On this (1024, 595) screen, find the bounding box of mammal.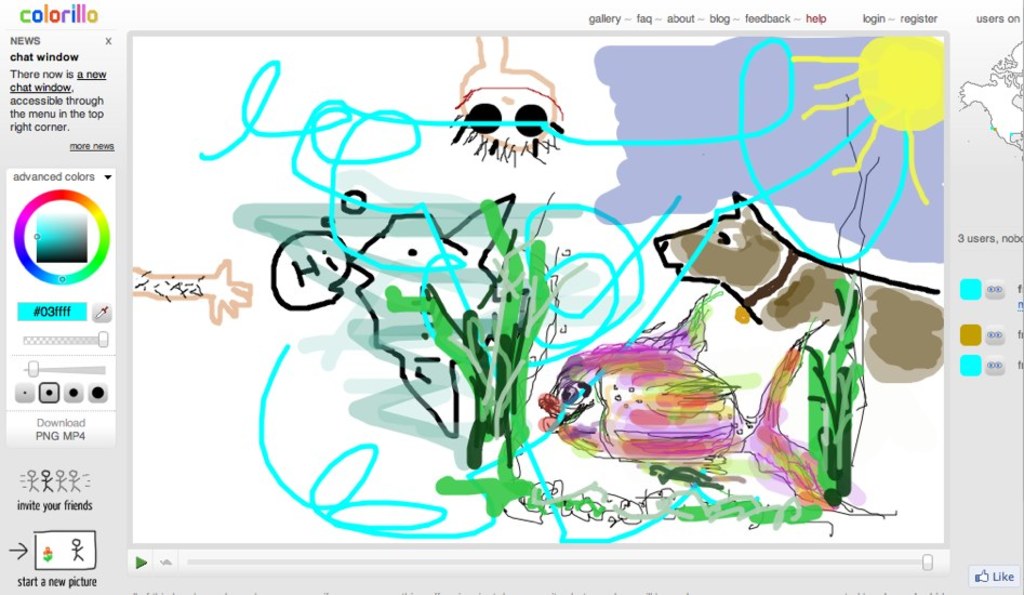
Bounding box: (x1=652, y1=183, x2=946, y2=383).
